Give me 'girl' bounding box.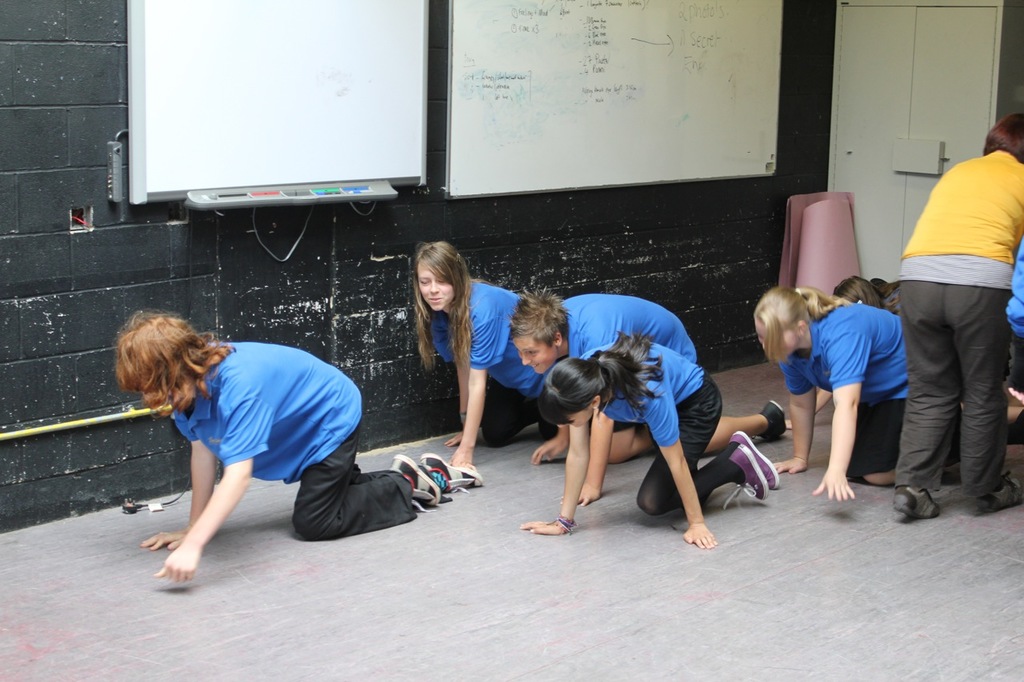
(415,242,539,468).
